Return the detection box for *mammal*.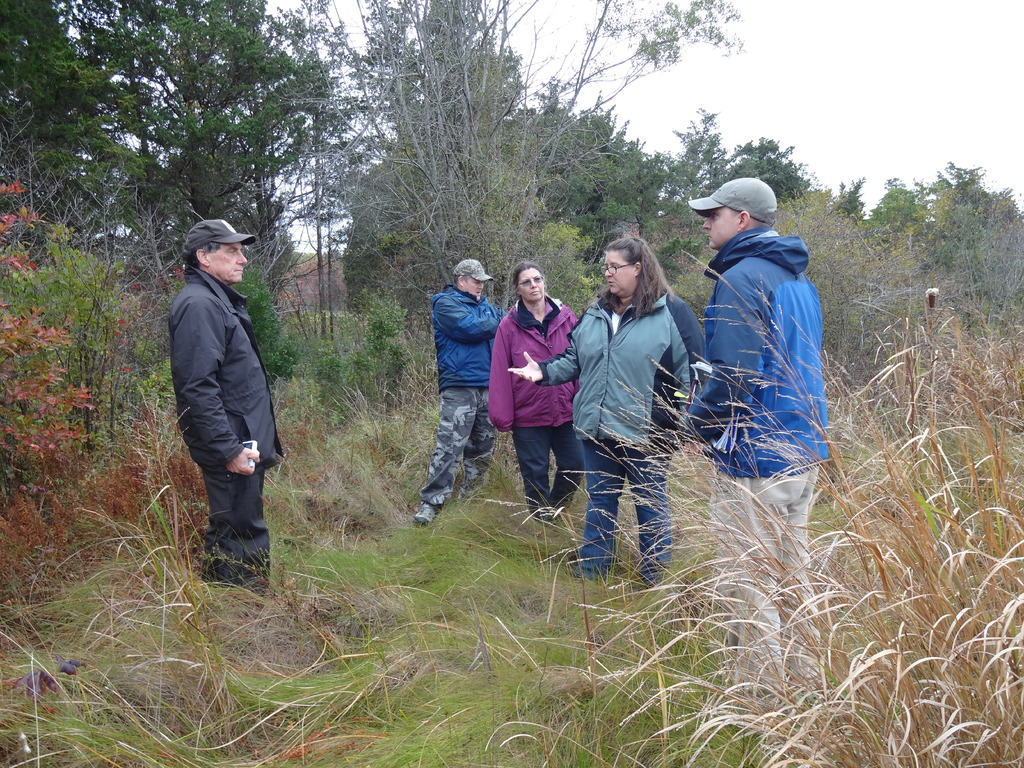
{"x1": 408, "y1": 257, "x2": 505, "y2": 525}.
